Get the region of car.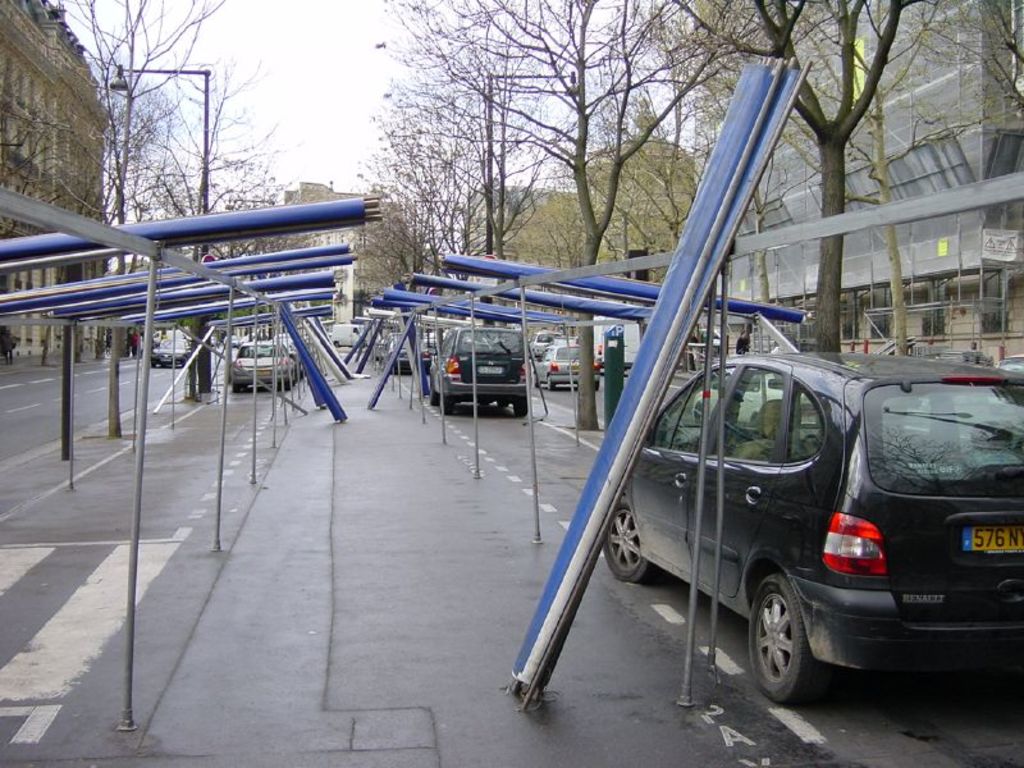
crop(376, 330, 401, 348).
